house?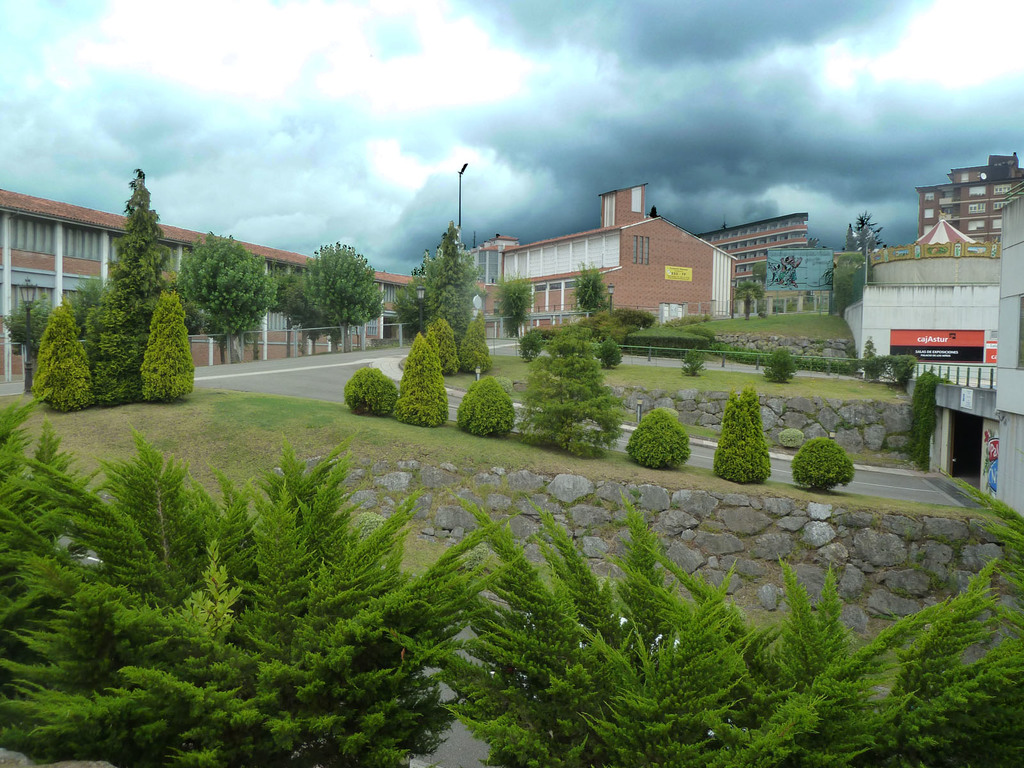
l=711, t=209, r=828, b=292
